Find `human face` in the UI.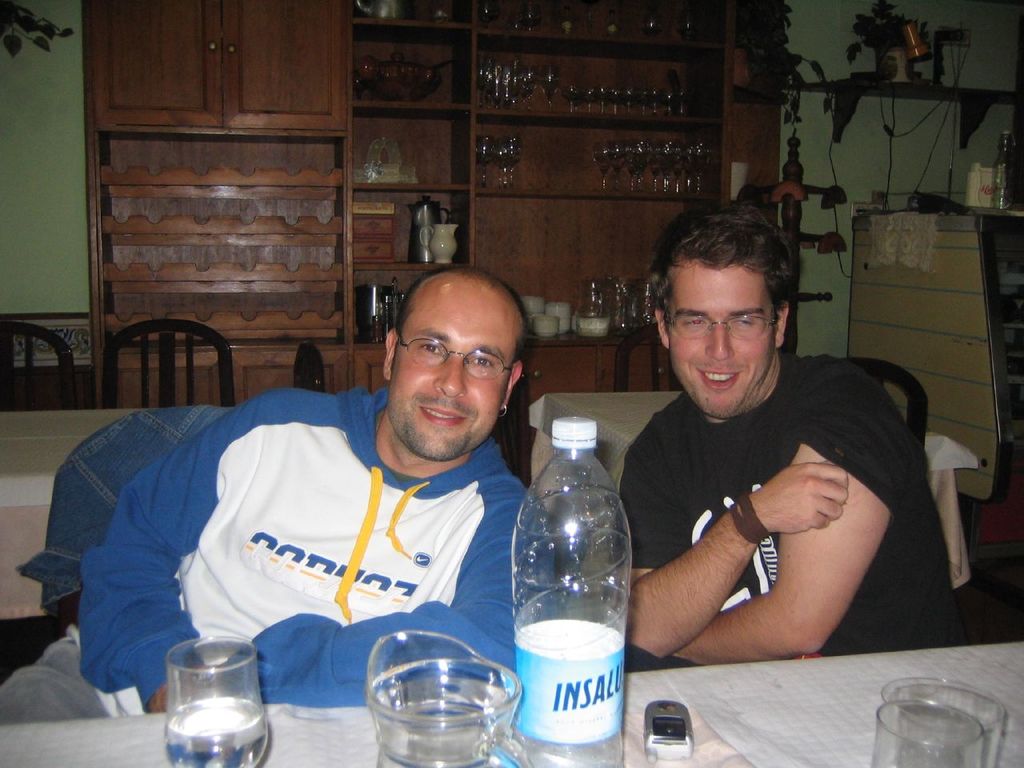
UI element at BBox(389, 284, 515, 461).
